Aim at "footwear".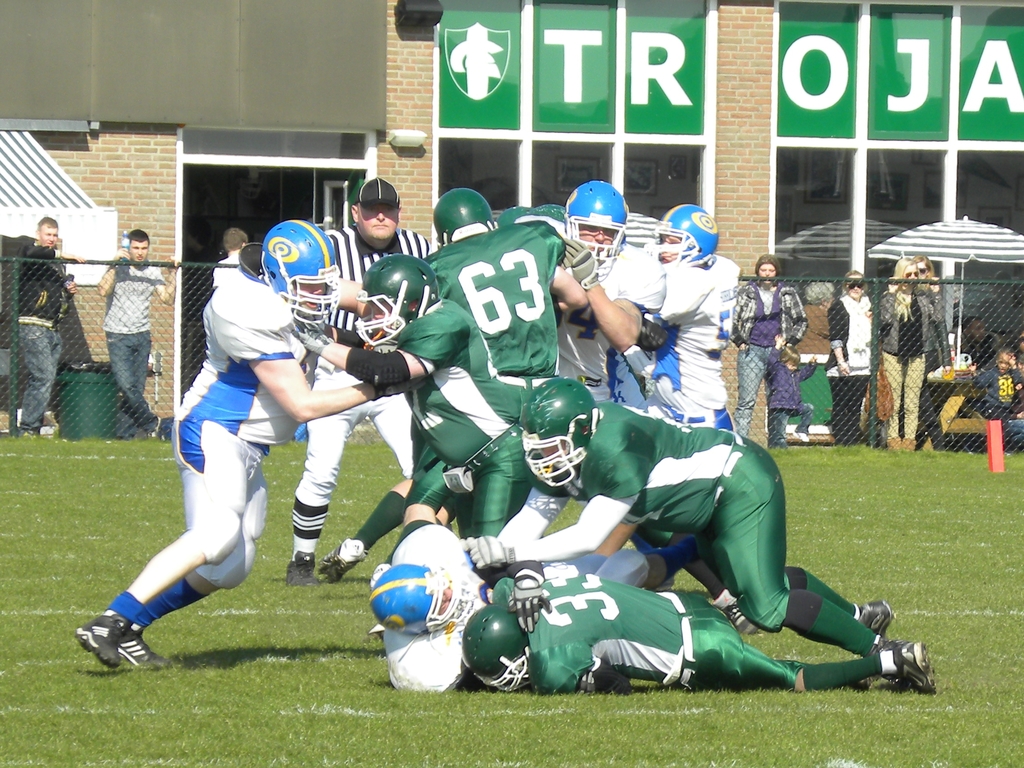
Aimed at <region>314, 540, 366, 586</region>.
